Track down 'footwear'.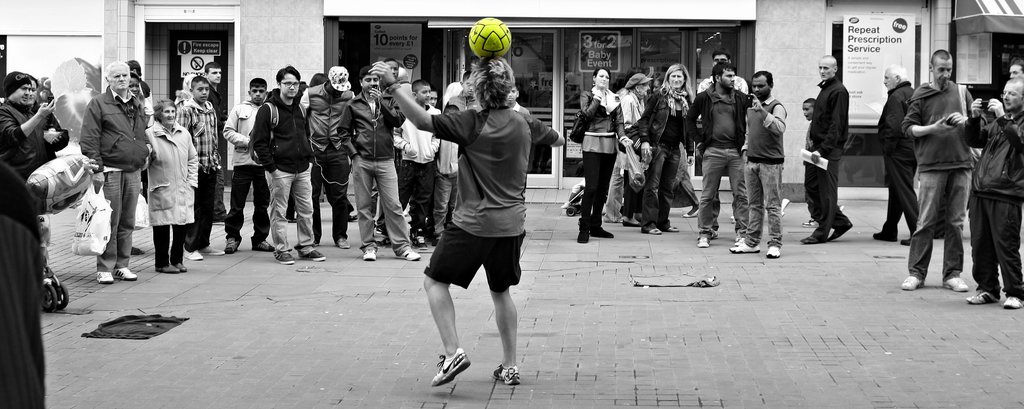
Tracked to 902,275,925,289.
